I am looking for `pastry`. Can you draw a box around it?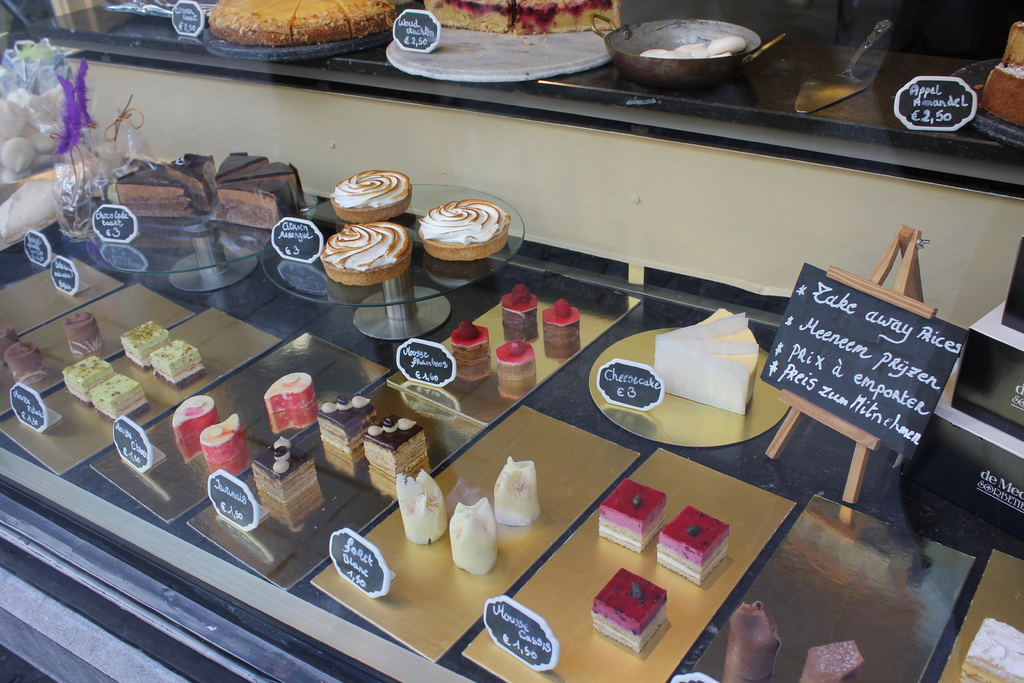
Sure, the bounding box is 493:343:538:378.
